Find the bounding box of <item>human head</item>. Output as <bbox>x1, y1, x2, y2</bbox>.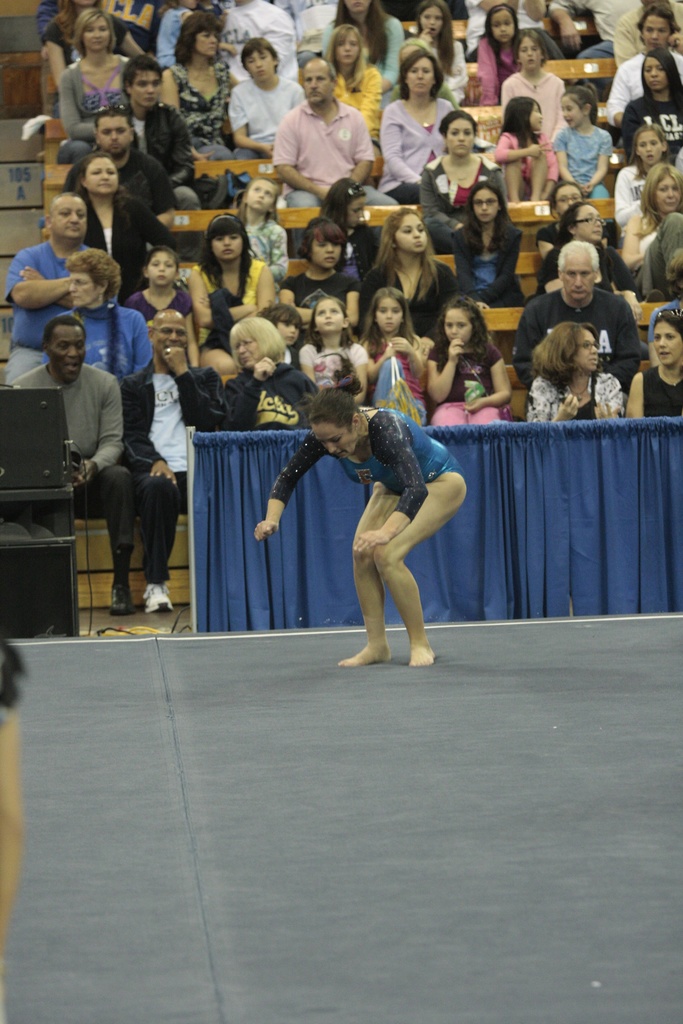
<bbox>148, 308, 190, 364</bbox>.
